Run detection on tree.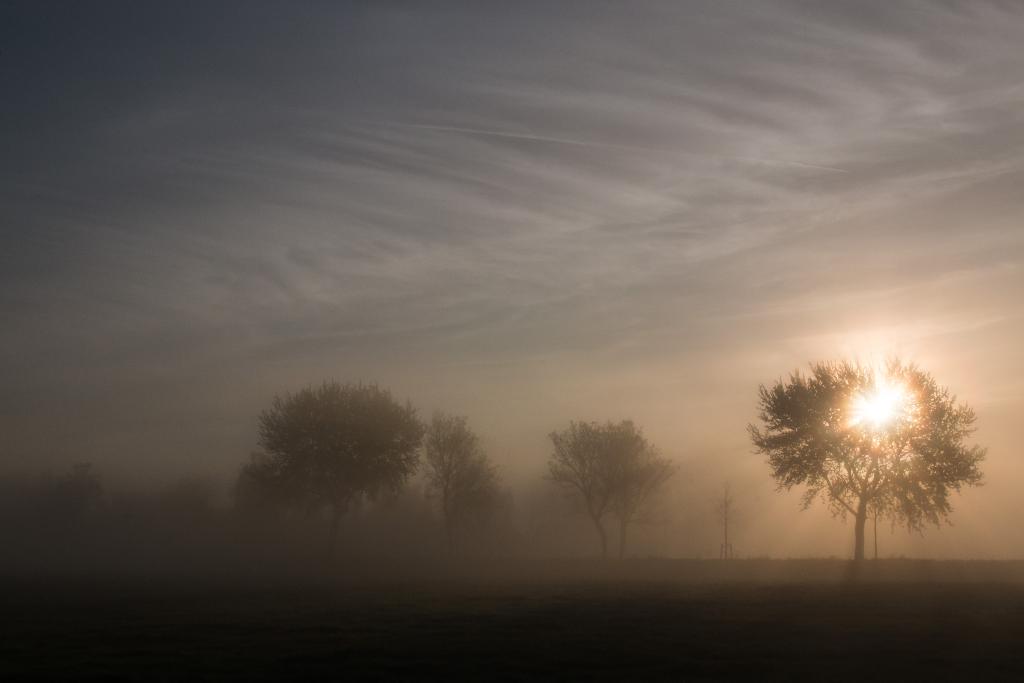
Result: [245,374,439,568].
